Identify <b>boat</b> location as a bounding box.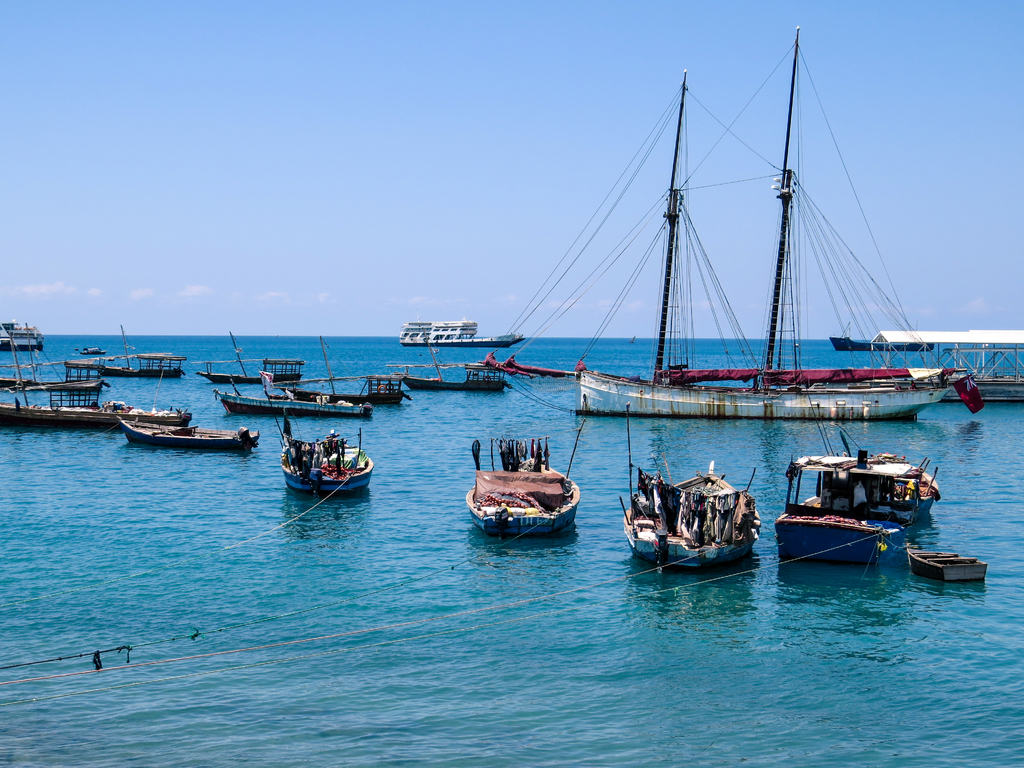
Rect(462, 456, 584, 536).
